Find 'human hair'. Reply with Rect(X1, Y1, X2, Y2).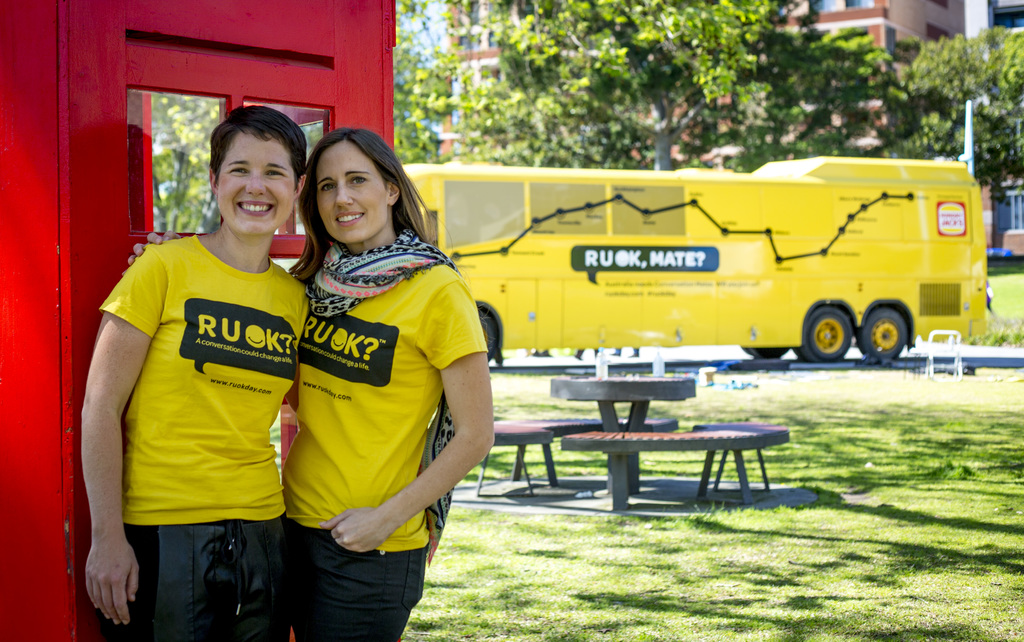
Rect(280, 132, 437, 286).
